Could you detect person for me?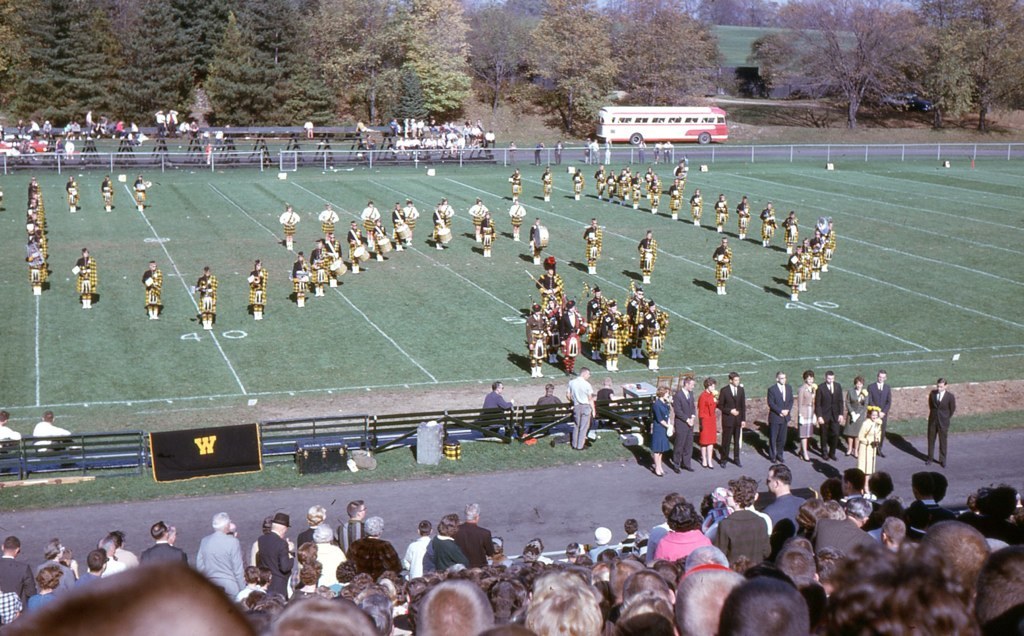
Detection result: bbox=(696, 378, 718, 468).
